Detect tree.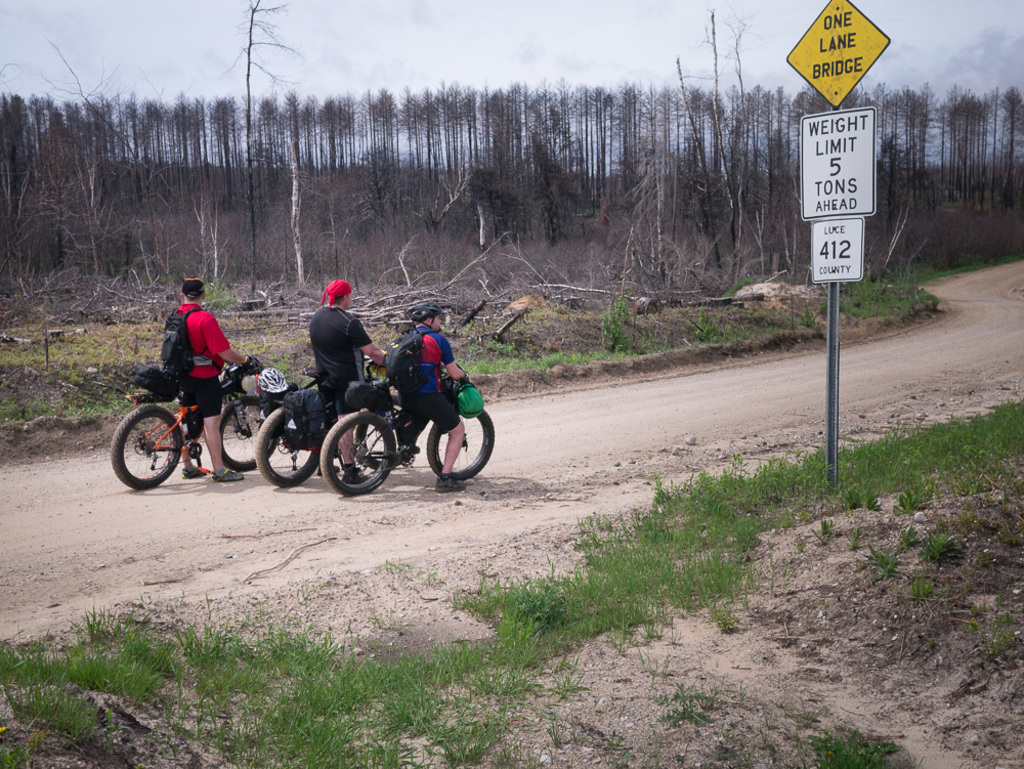
Detected at region(281, 90, 305, 168).
